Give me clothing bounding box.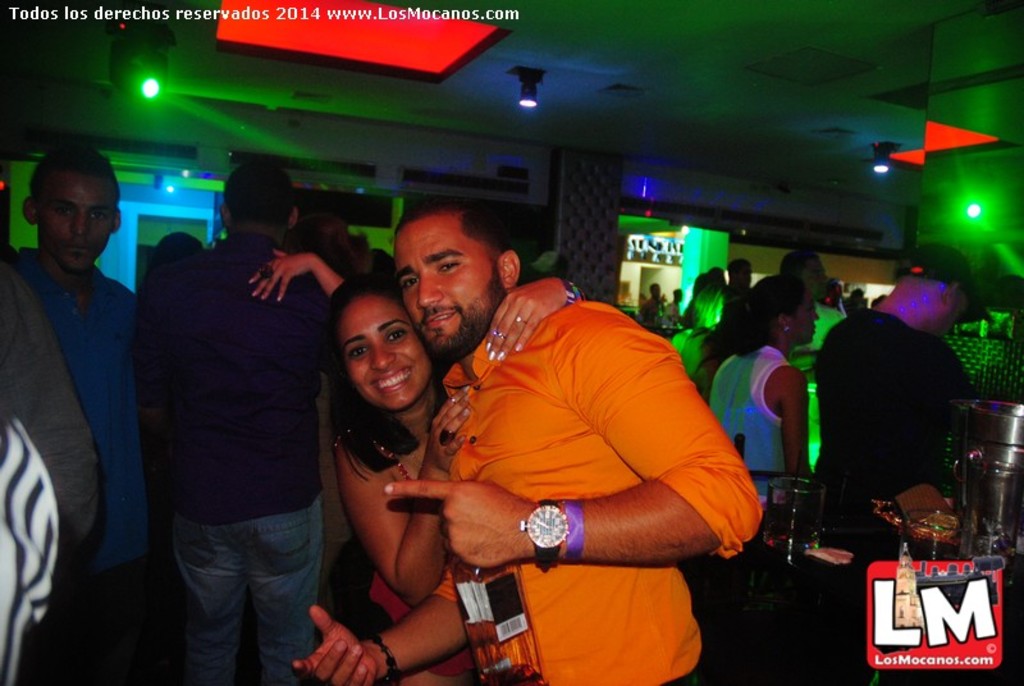
(671, 328, 707, 374).
